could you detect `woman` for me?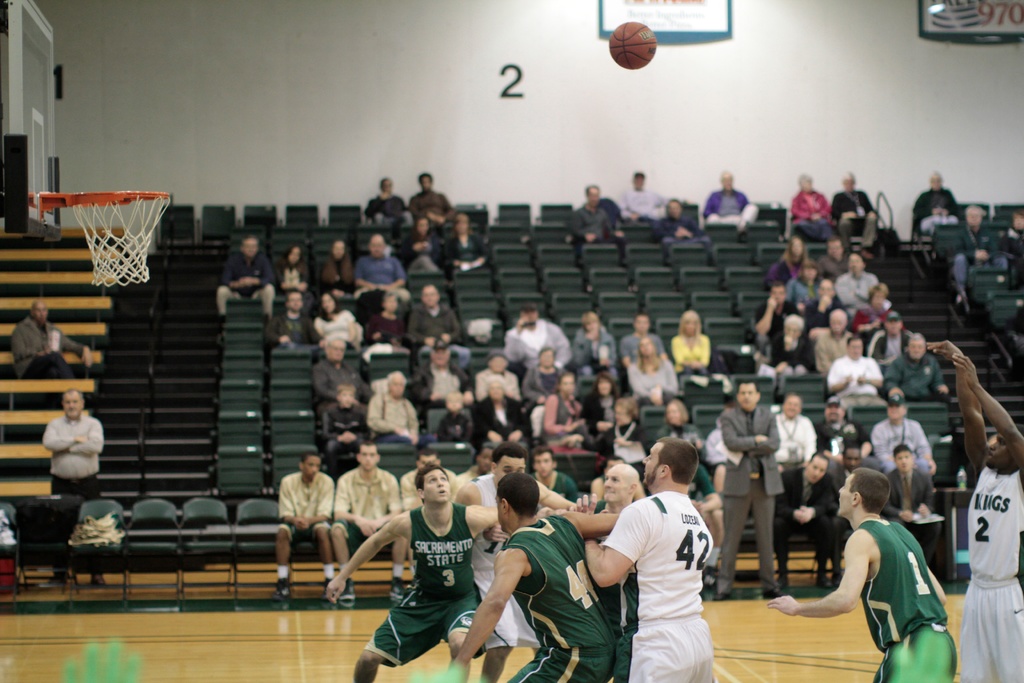
Detection result: <region>625, 338, 681, 402</region>.
